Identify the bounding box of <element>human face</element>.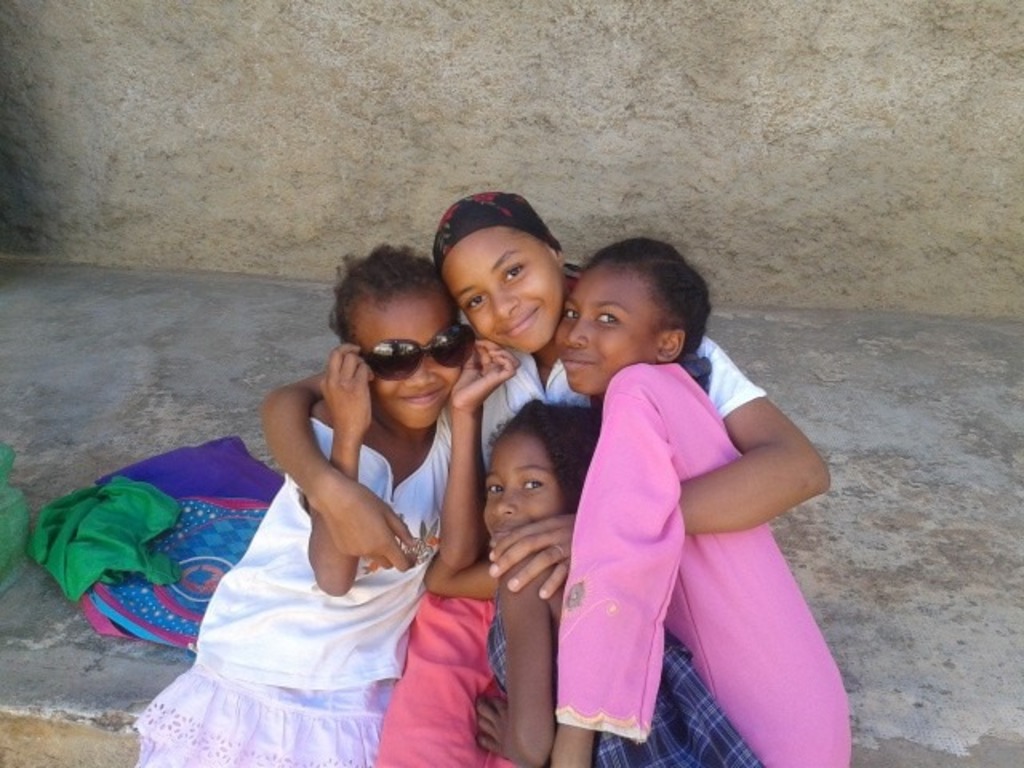
locate(558, 270, 653, 392).
